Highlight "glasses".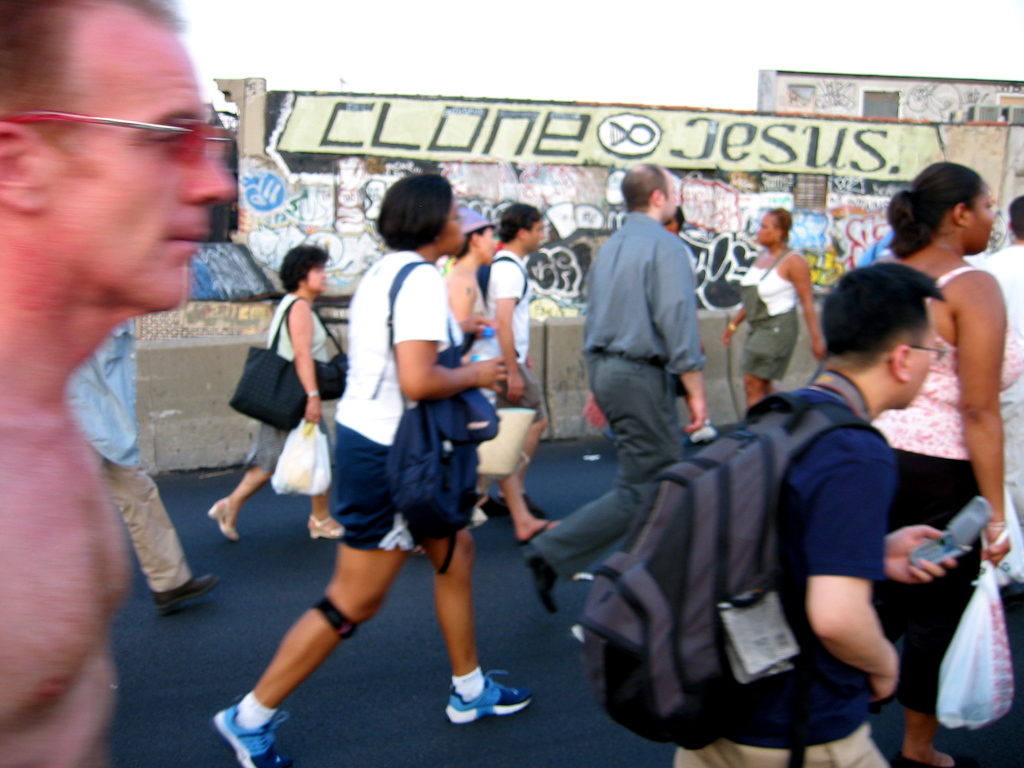
Highlighted region: (left=886, top=340, right=952, bottom=363).
